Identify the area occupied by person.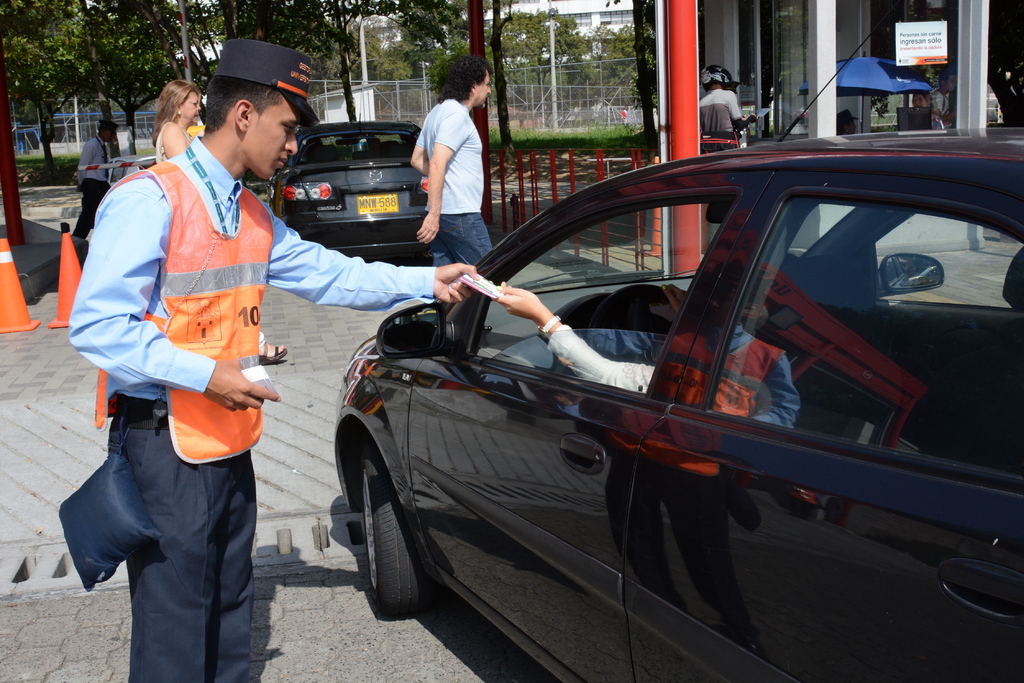
Area: region(904, 94, 945, 129).
